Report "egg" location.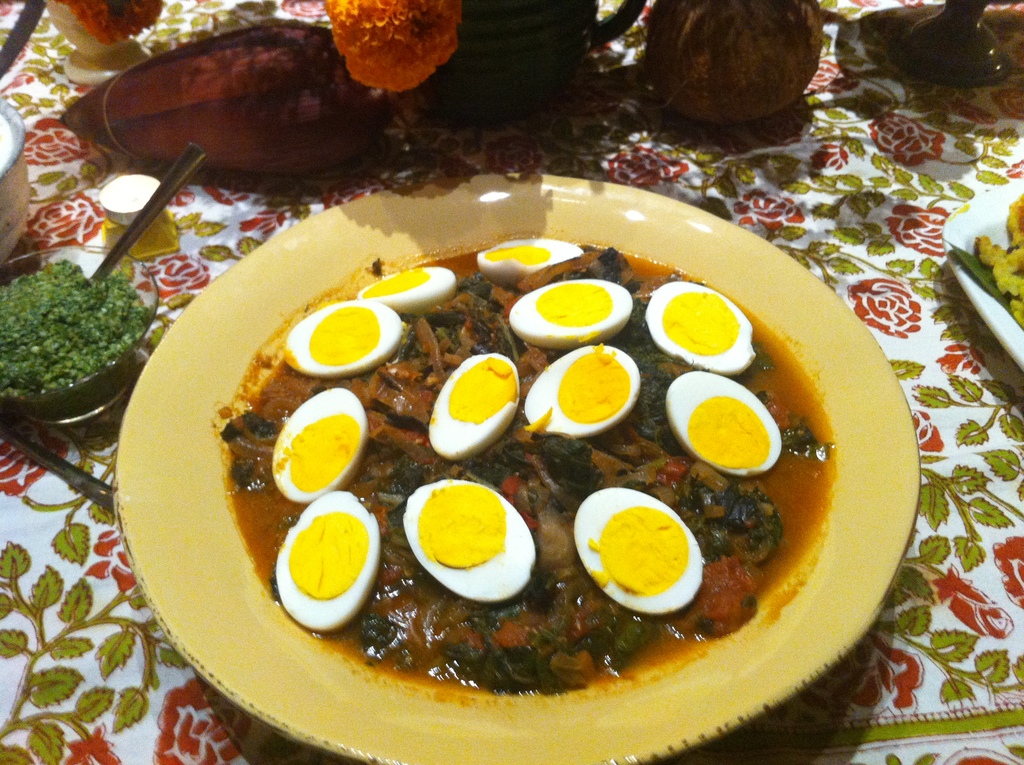
Report: left=574, top=486, right=707, bottom=616.
